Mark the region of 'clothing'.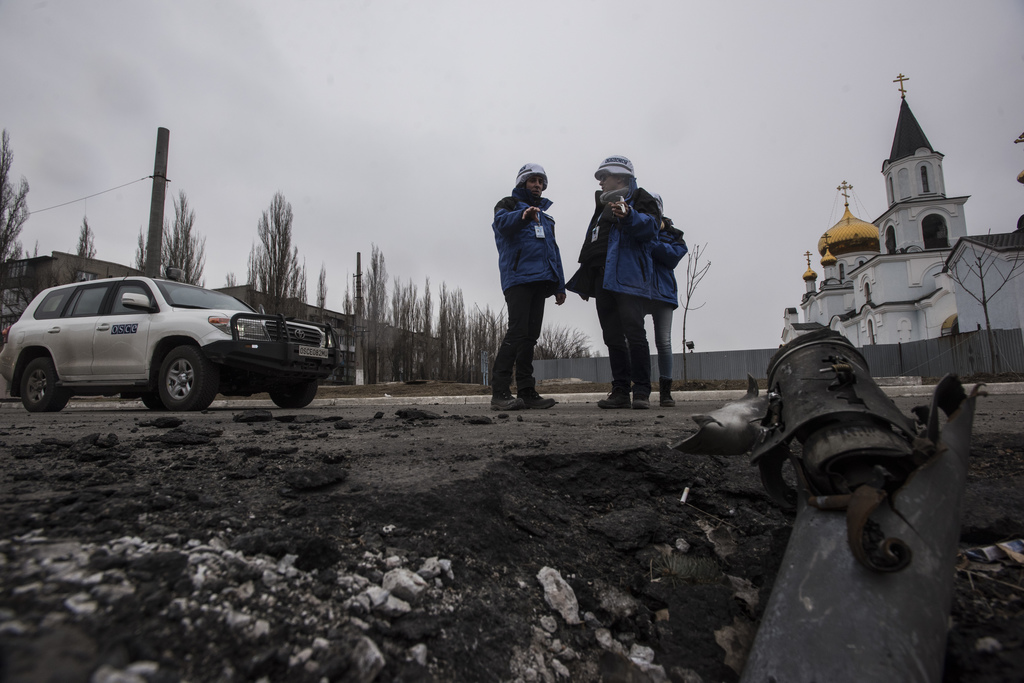
Region: 590/165/695/392.
